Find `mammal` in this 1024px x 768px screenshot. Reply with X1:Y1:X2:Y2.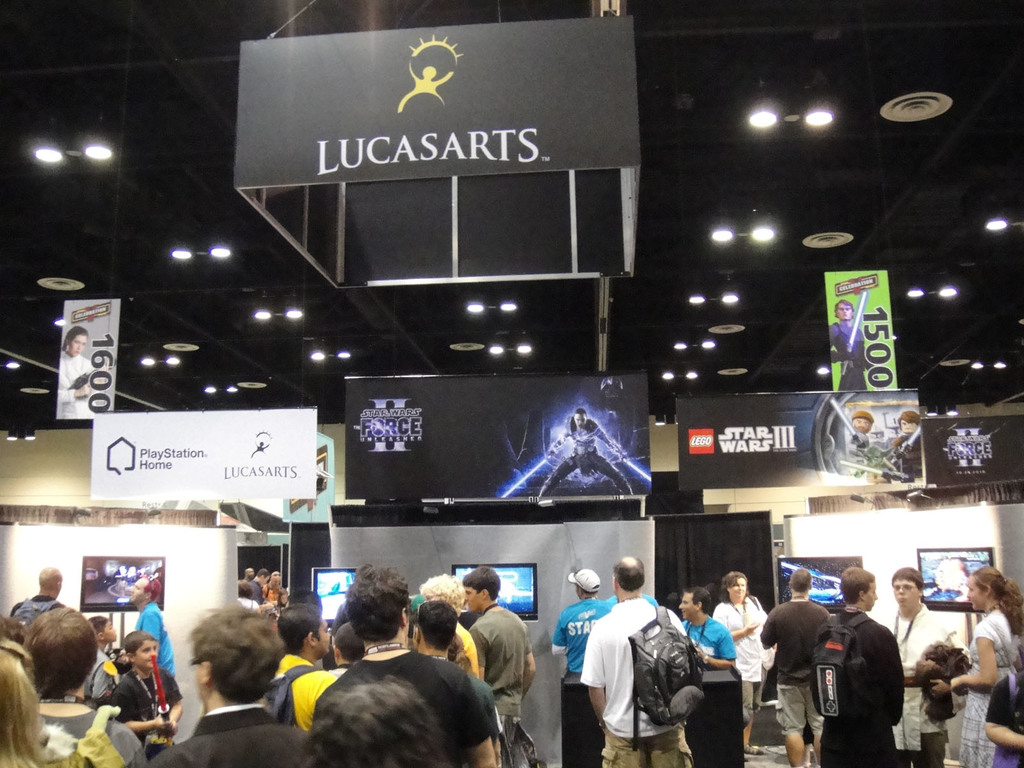
842:412:874:455.
